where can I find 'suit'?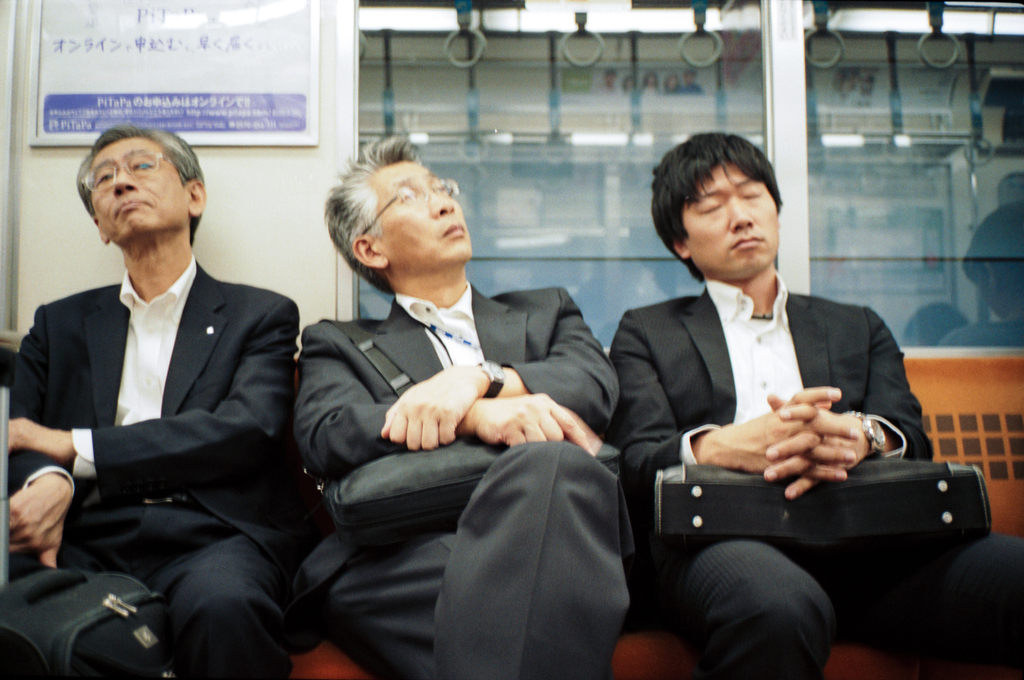
You can find it at (x1=285, y1=206, x2=627, y2=633).
